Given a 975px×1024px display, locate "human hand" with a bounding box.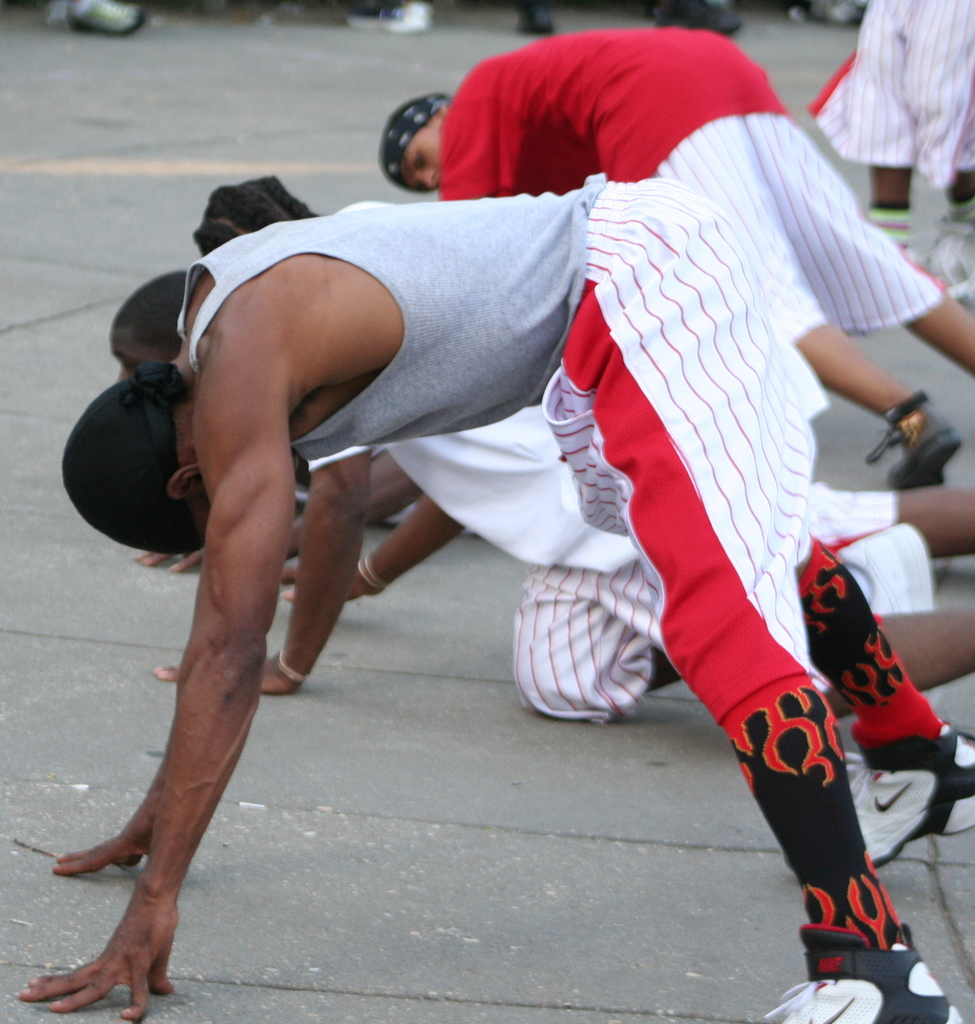
Located: region(21, 888, 173, 1022).
